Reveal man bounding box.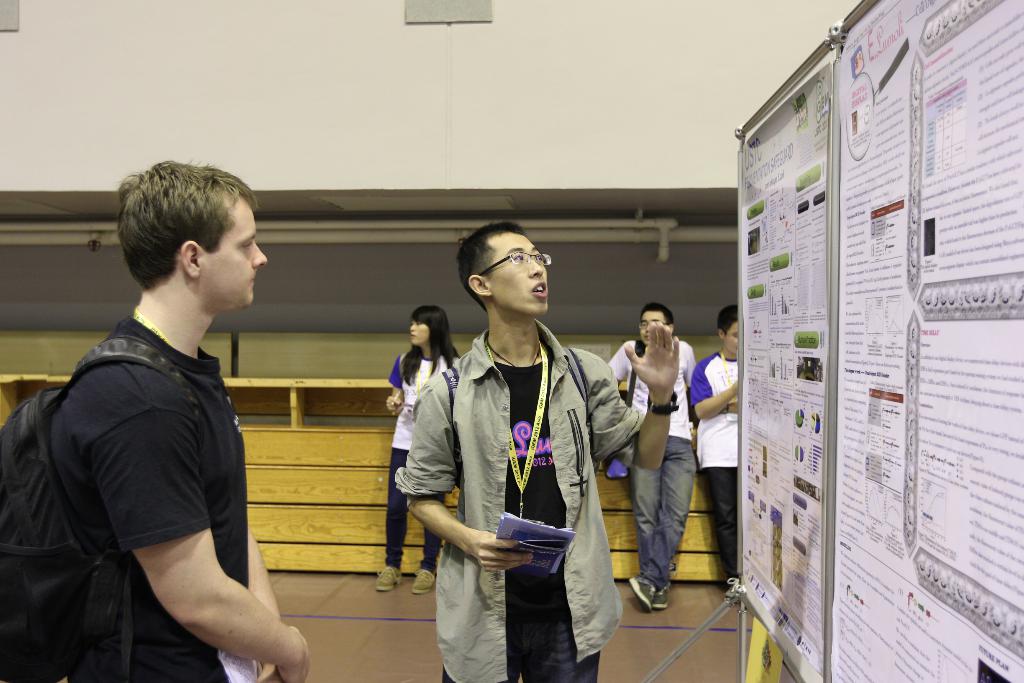
Revealed: pyautogui.locateOnScreen(28, 160, 310, 682).
